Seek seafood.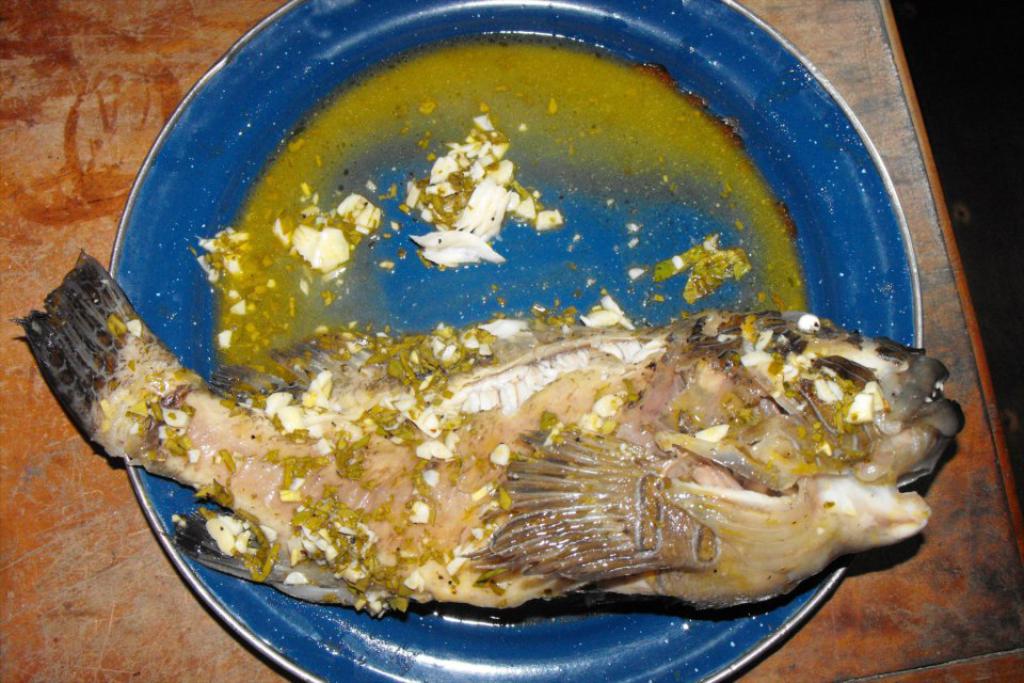
11:244:965:615.
